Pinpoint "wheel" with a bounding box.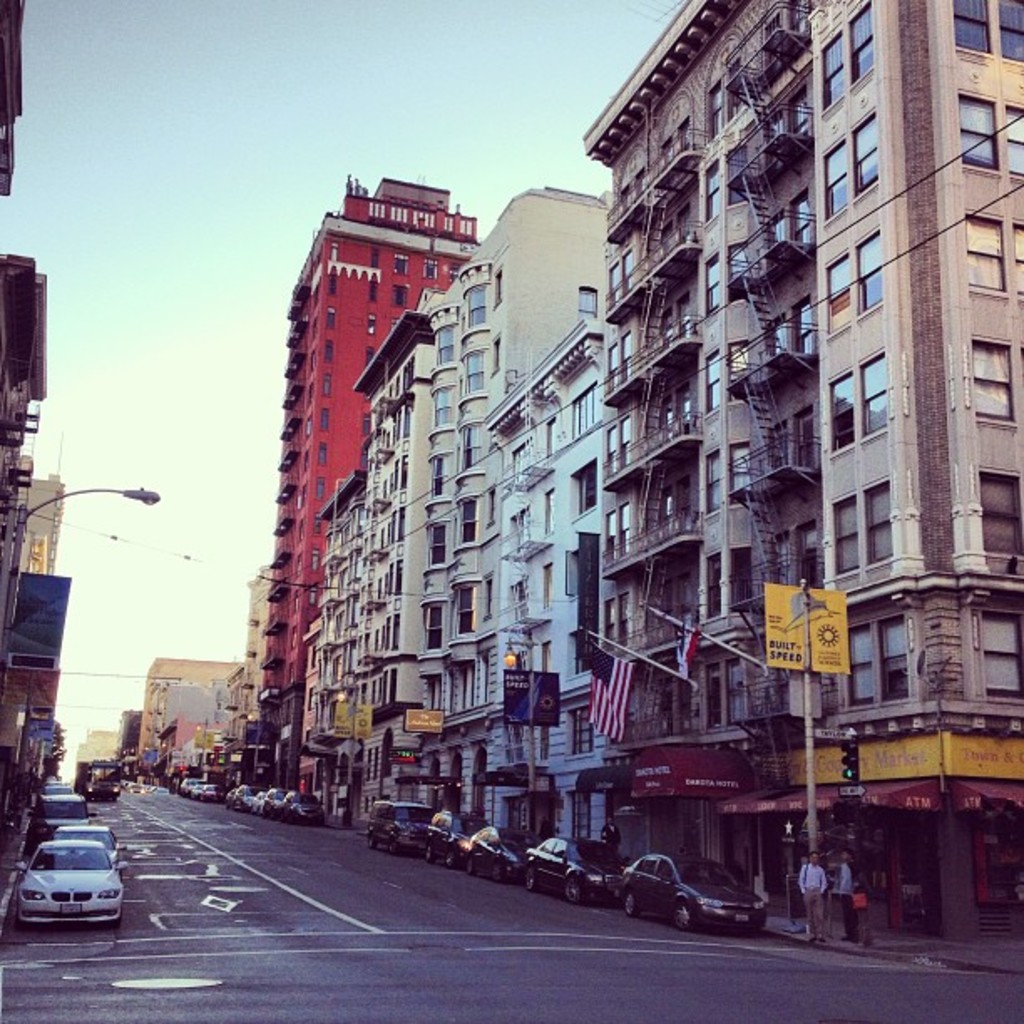
x1=425, y1=847, x2=435, y2=868.
